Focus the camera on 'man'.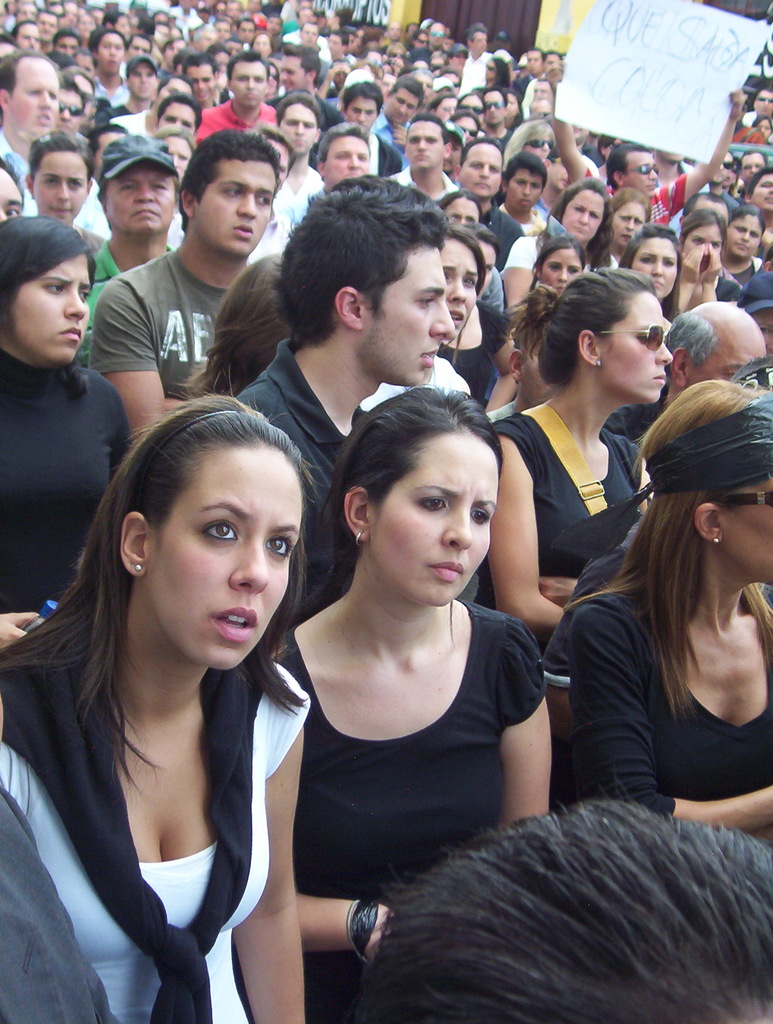
Focus region: x1=0 y1=49 x2=64 y2=219.
